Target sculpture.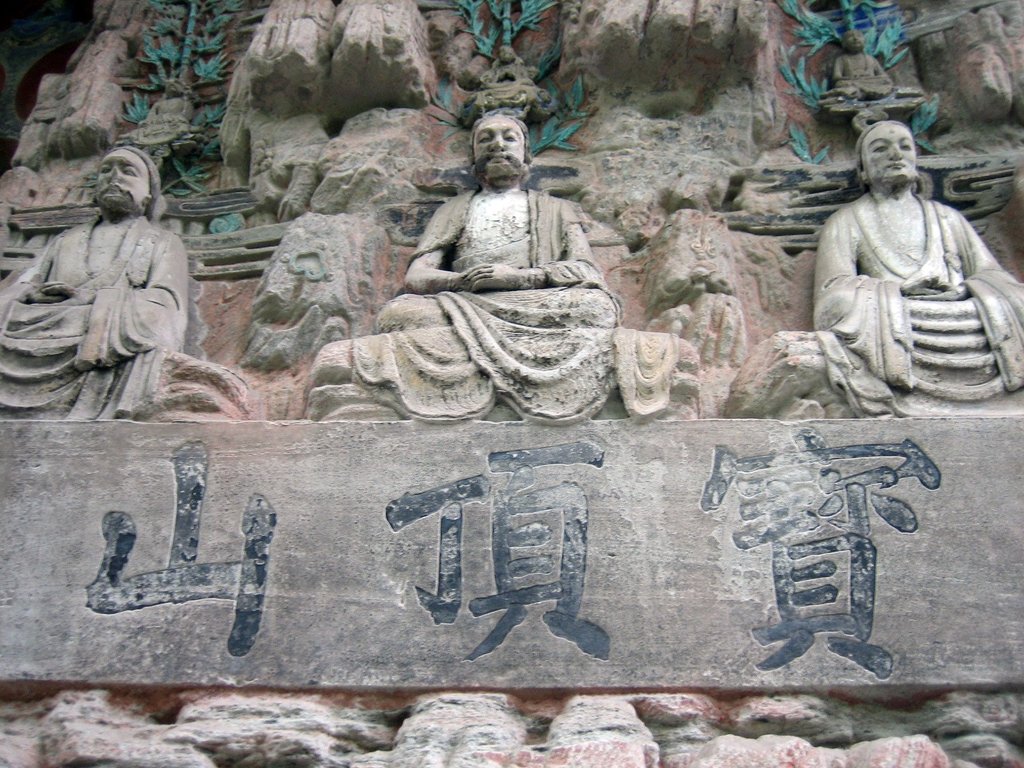
Target region: box(339, 74, 628, 441).
